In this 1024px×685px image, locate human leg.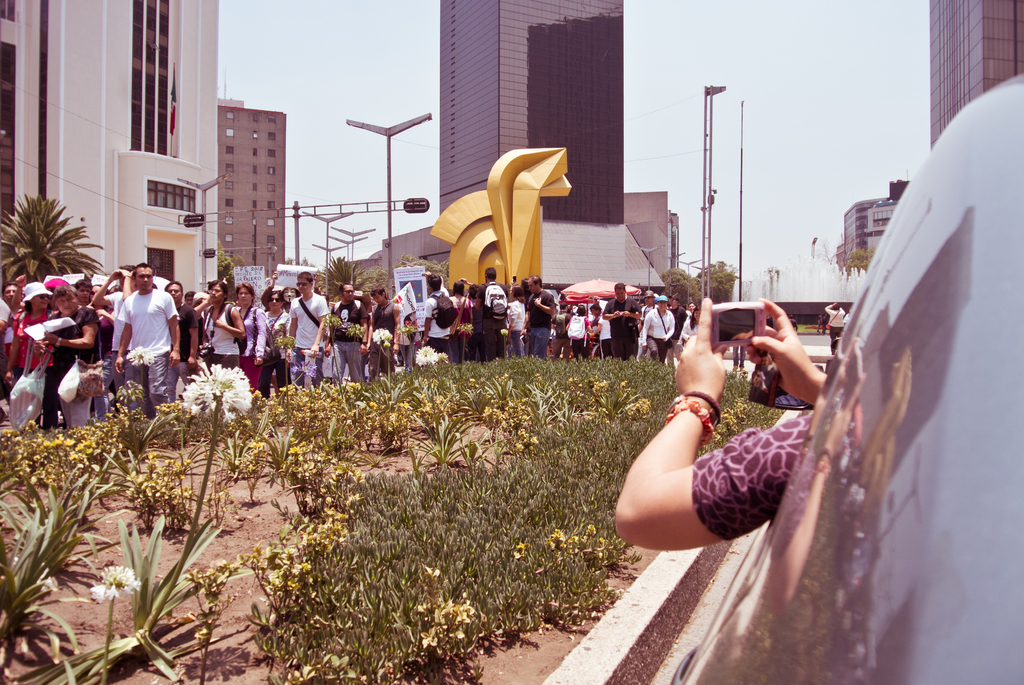
Bounding box: (x1=570, y1=337, x2=579, y2=358).
